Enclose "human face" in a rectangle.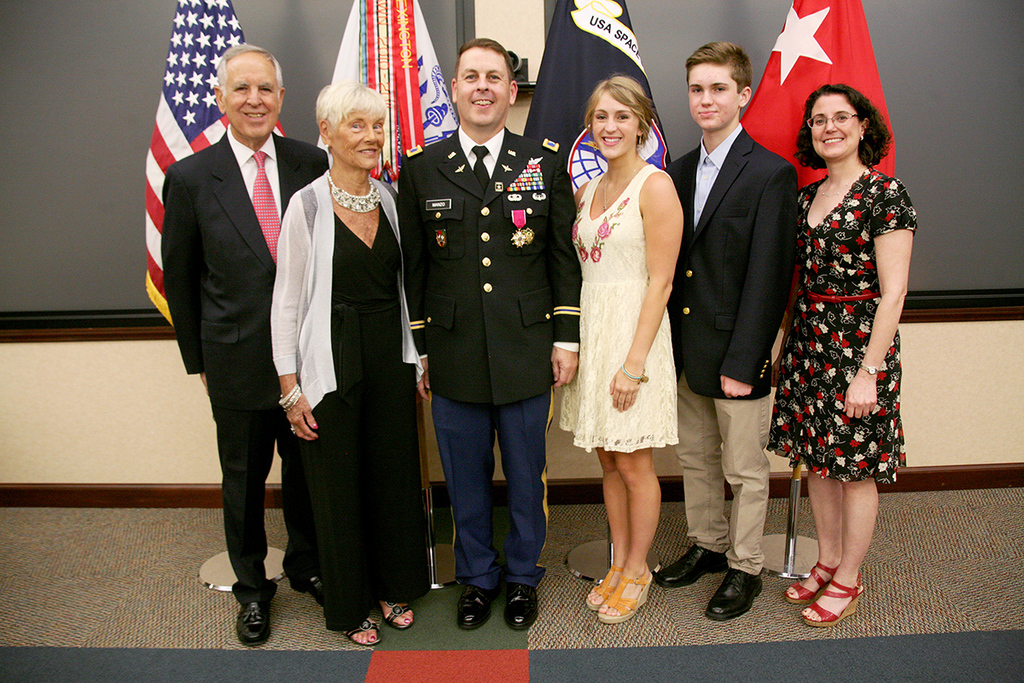
589, 94, 639, 161.
